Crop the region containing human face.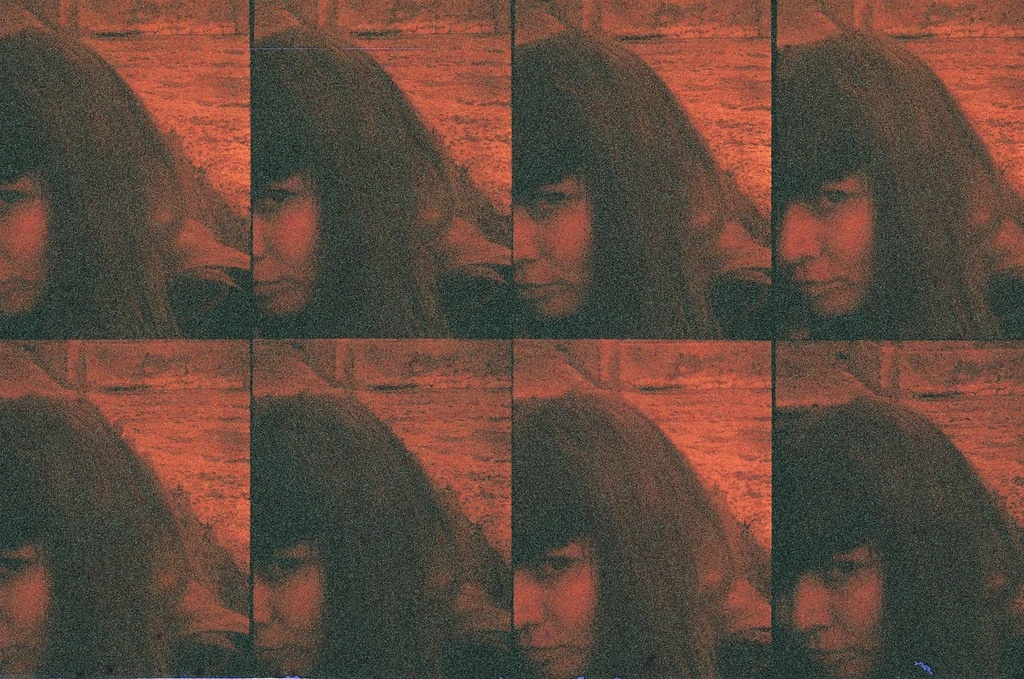
Crop region: box(775, 151, 885, 322).
